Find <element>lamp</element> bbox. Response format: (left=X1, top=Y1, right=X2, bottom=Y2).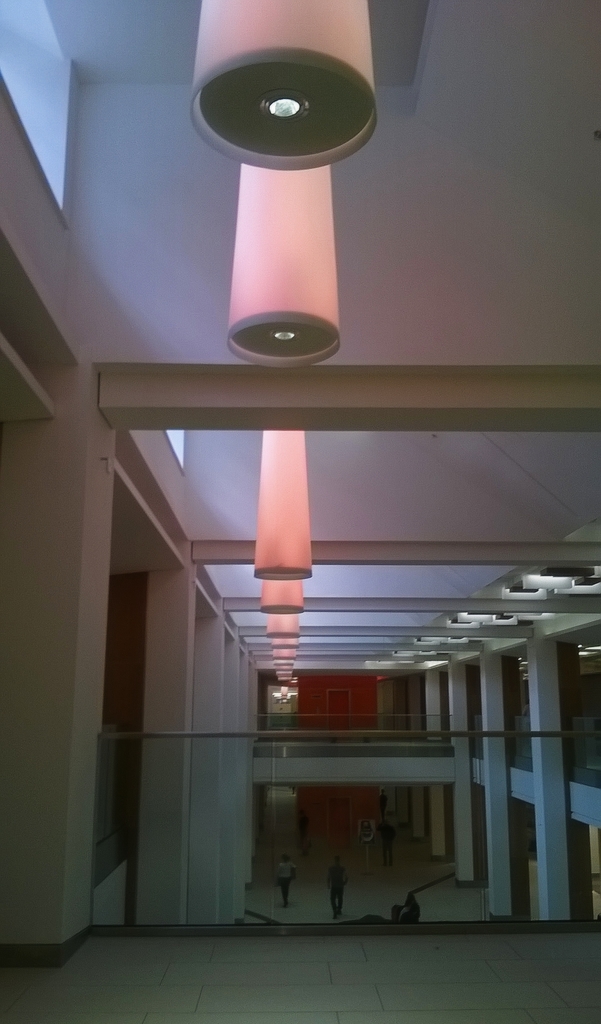
(left=412, top=636, right=489, bottom=646).
